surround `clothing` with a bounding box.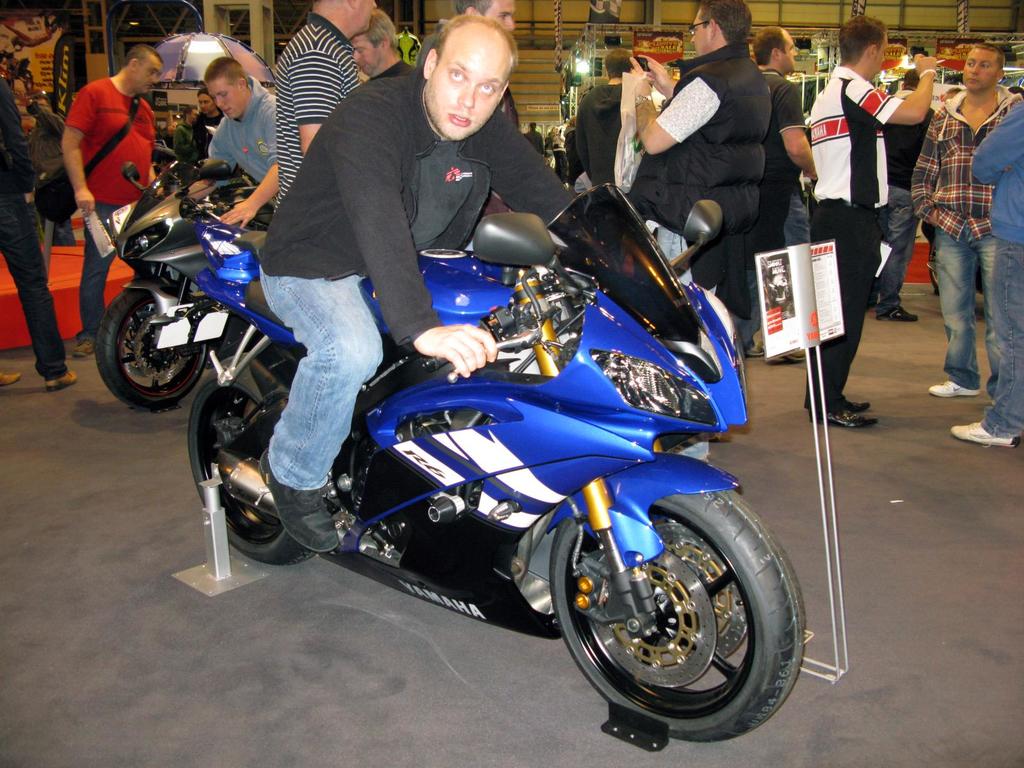
crop(255, 52, 576, 495).
